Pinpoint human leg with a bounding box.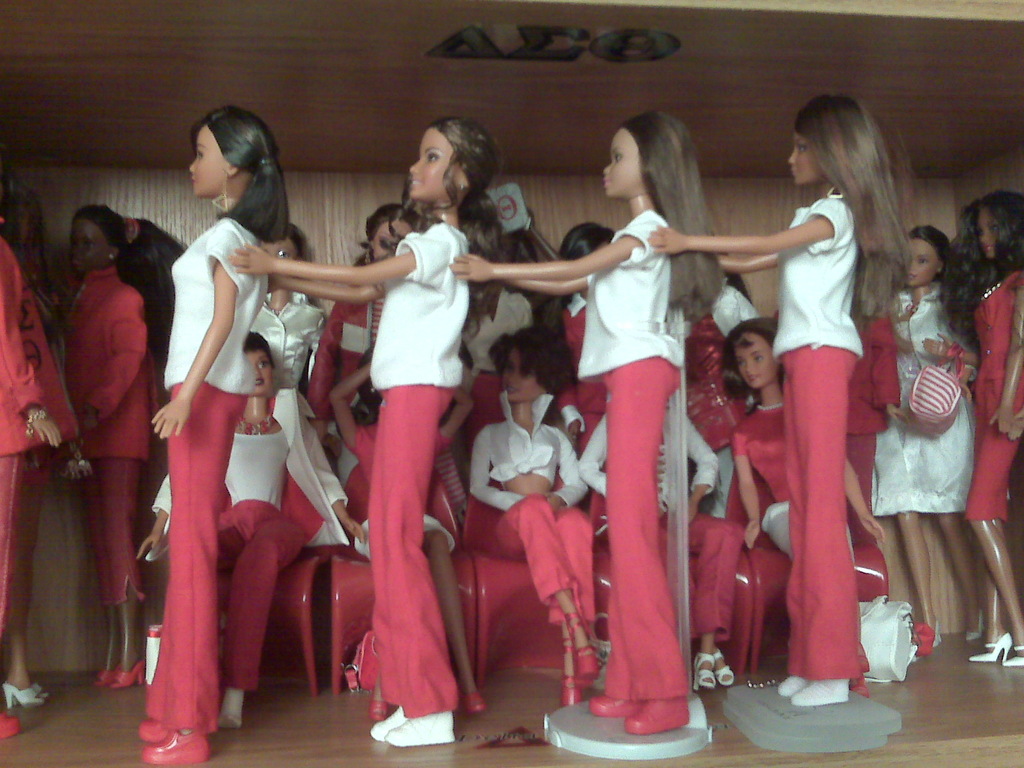
588,567,636,722.
